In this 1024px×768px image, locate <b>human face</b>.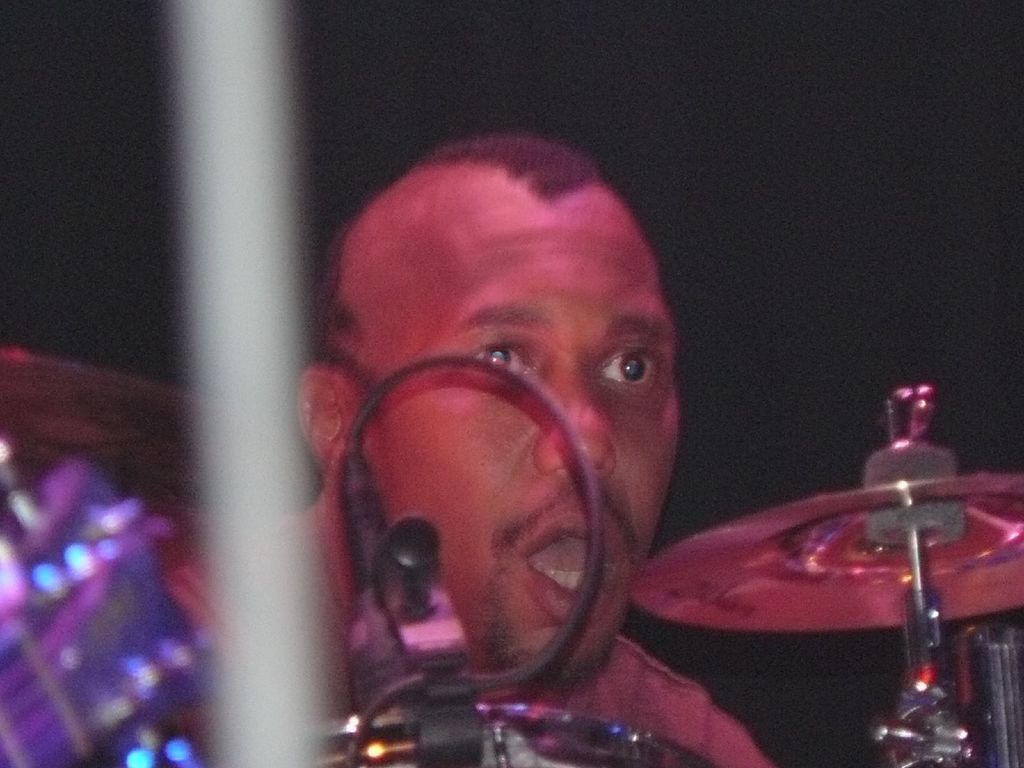
Bounding box: 361:197:684:682.
